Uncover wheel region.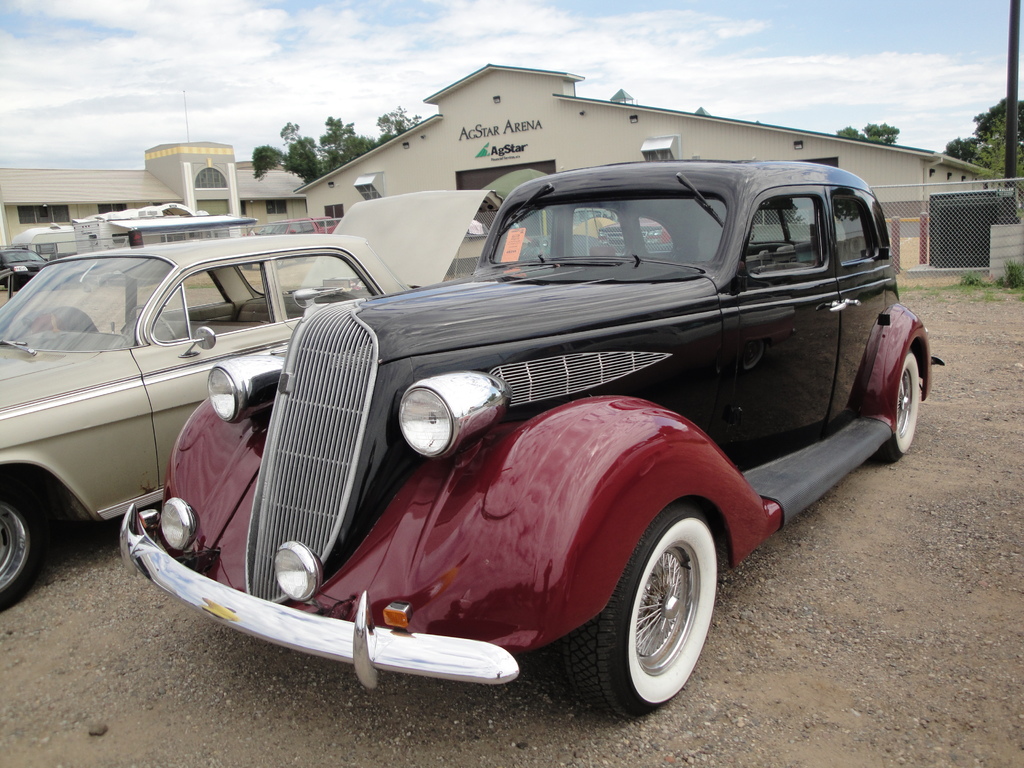
Uncovered: (left=124, top=303, right=182, bottom=343).
